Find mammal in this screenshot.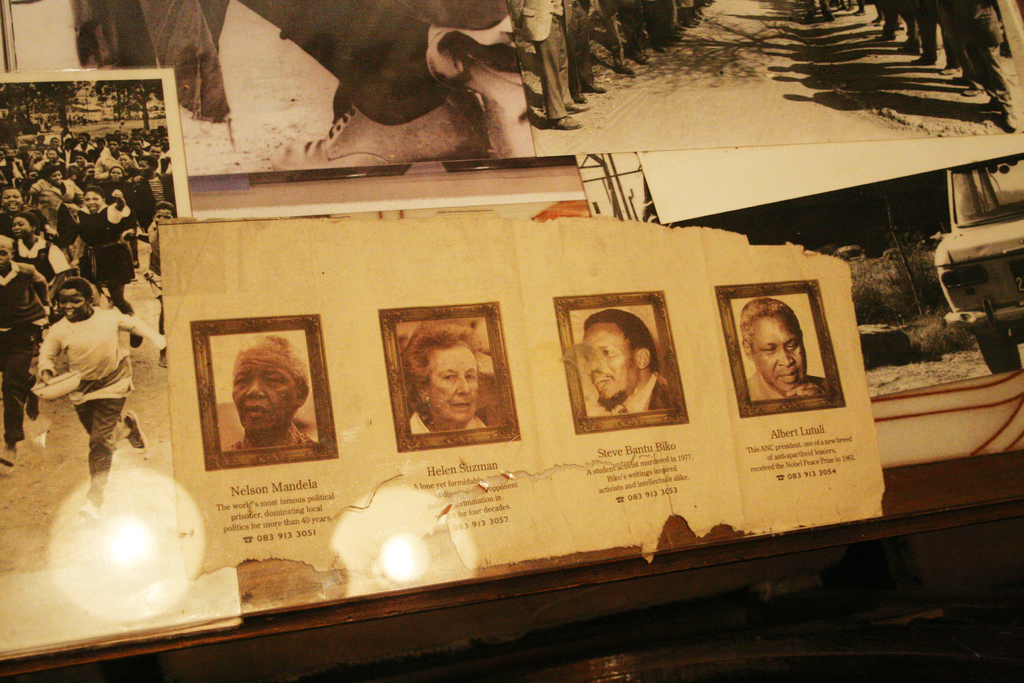
The bounding box for mammal is bbox(739, 295, 830, 400).
